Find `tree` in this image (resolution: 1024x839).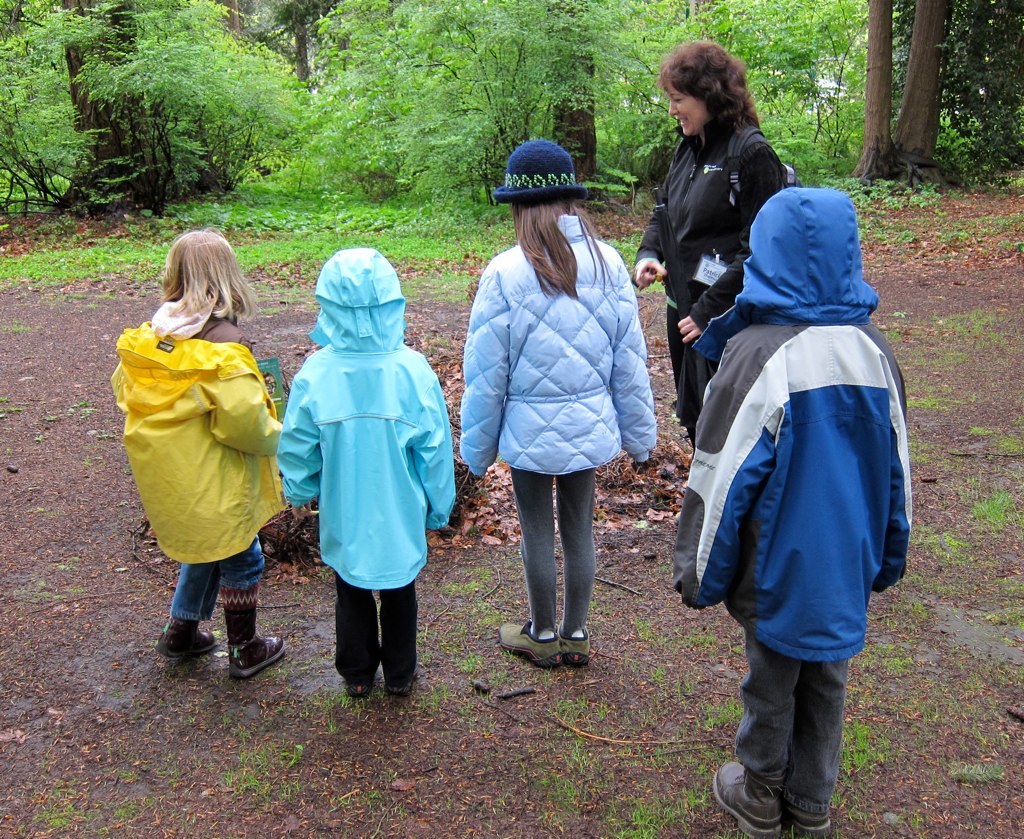
detection(0, 0, 328, 223).
